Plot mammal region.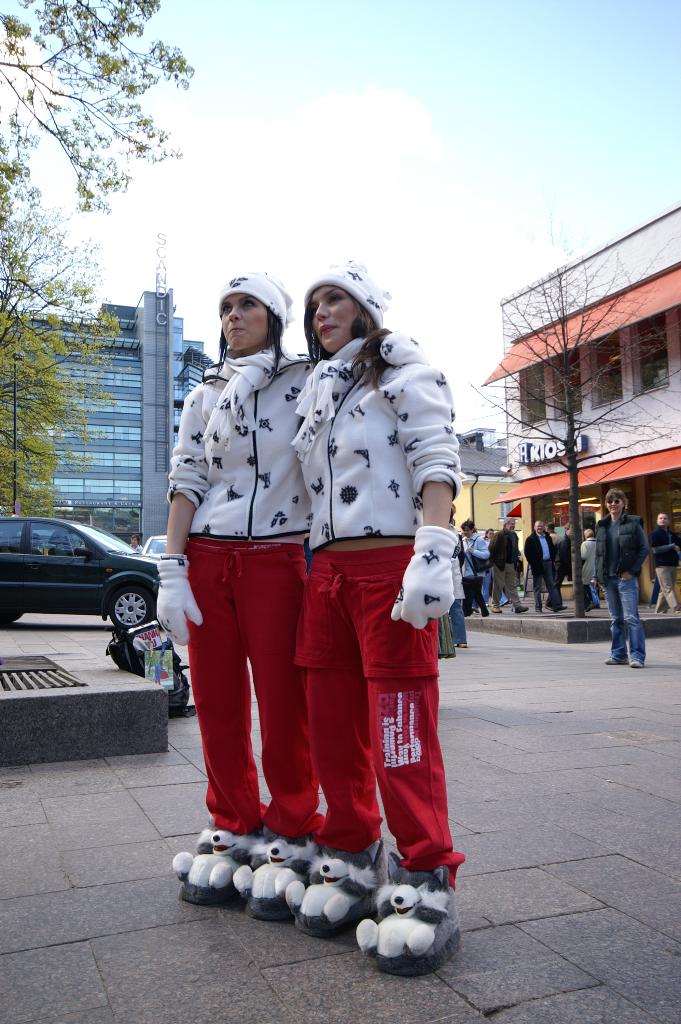
Plotted at <region>487, 514, 526, 610</region>.
